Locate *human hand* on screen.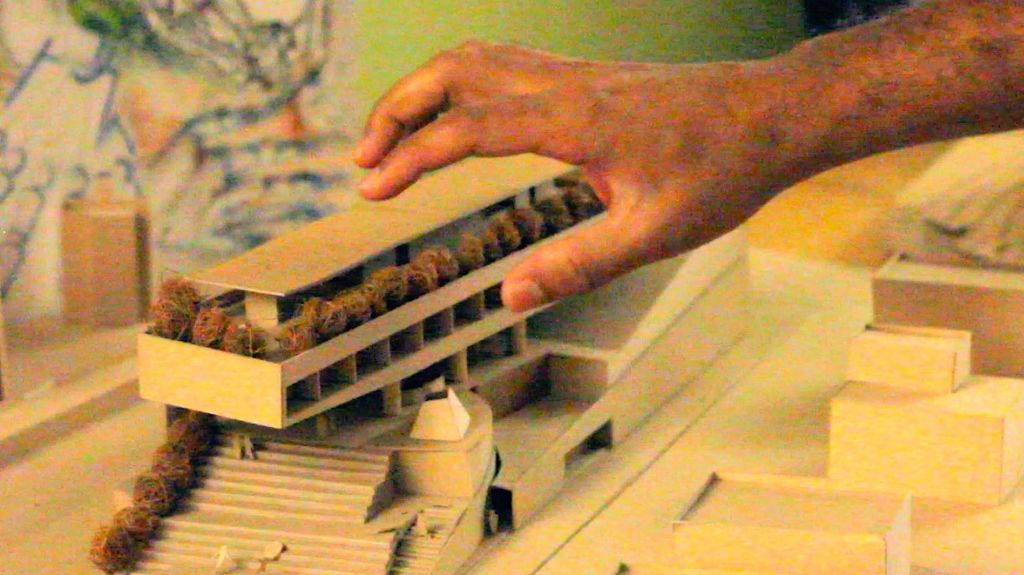
On screen at <box>341,24,923,292</box>.
